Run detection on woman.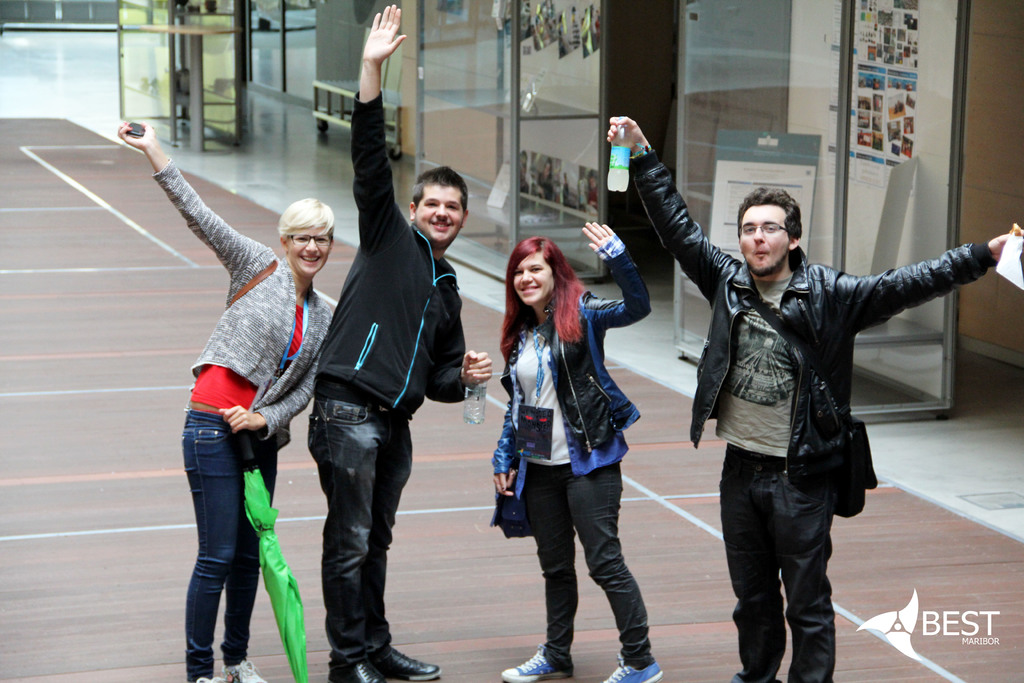
Result: crop(115, 119, 332, 679).
